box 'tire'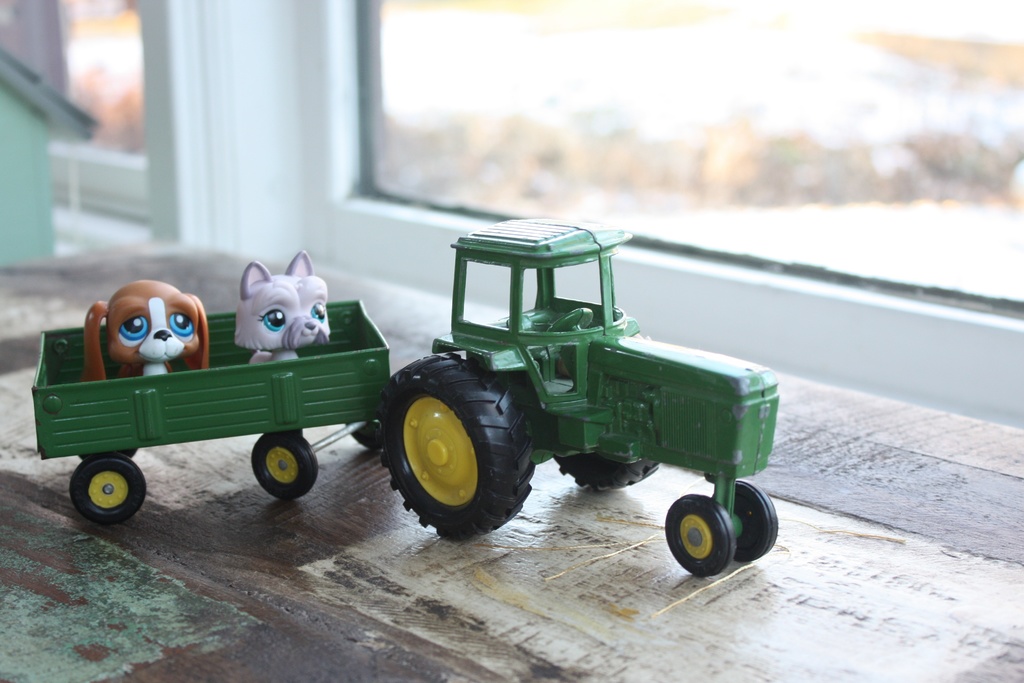
left=723, top=478, right=776, bottom=563
